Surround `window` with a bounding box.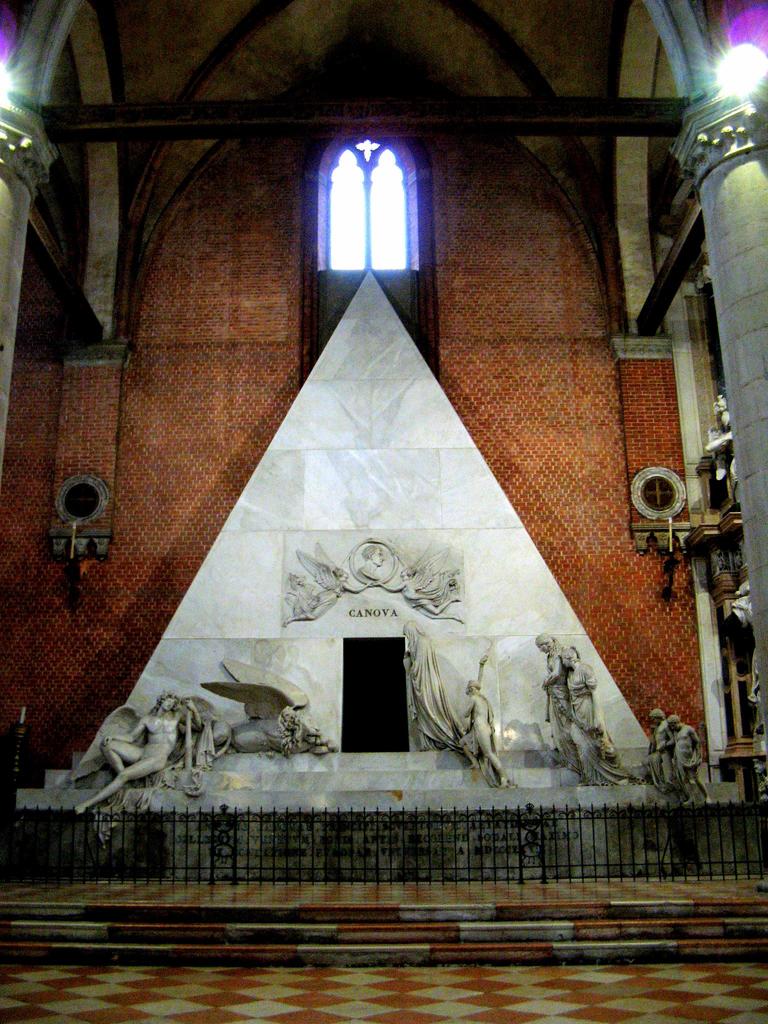
select_region(312, 134, 437, 294).
